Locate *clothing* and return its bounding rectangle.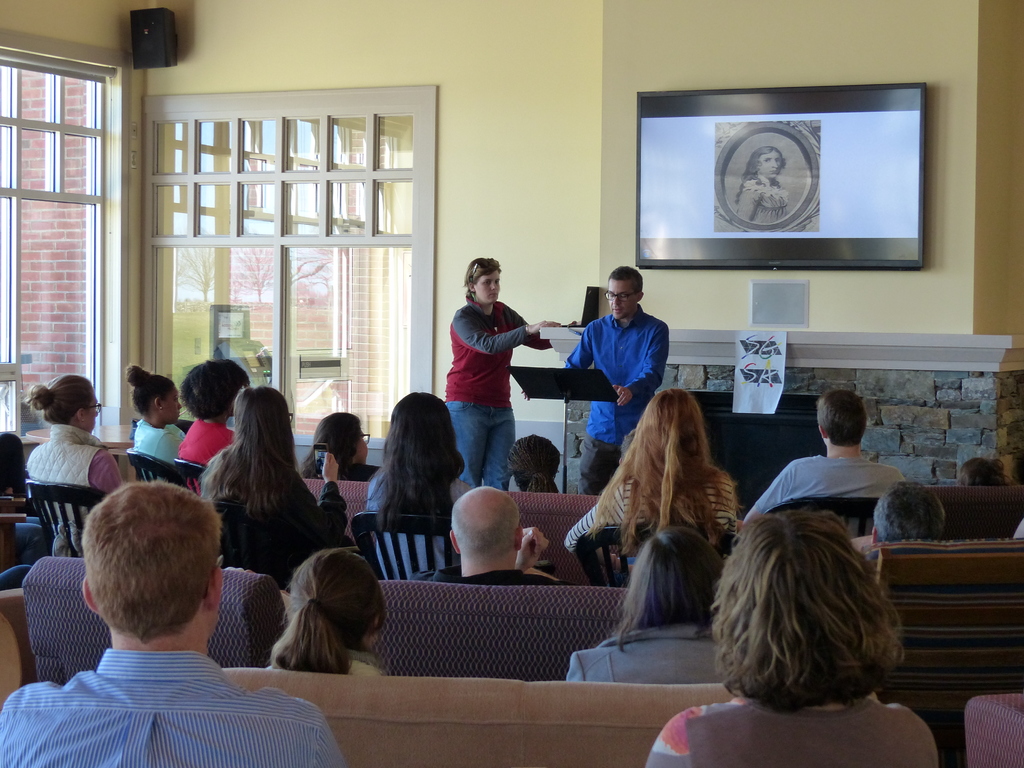
region(175, 419, 232, 490).
